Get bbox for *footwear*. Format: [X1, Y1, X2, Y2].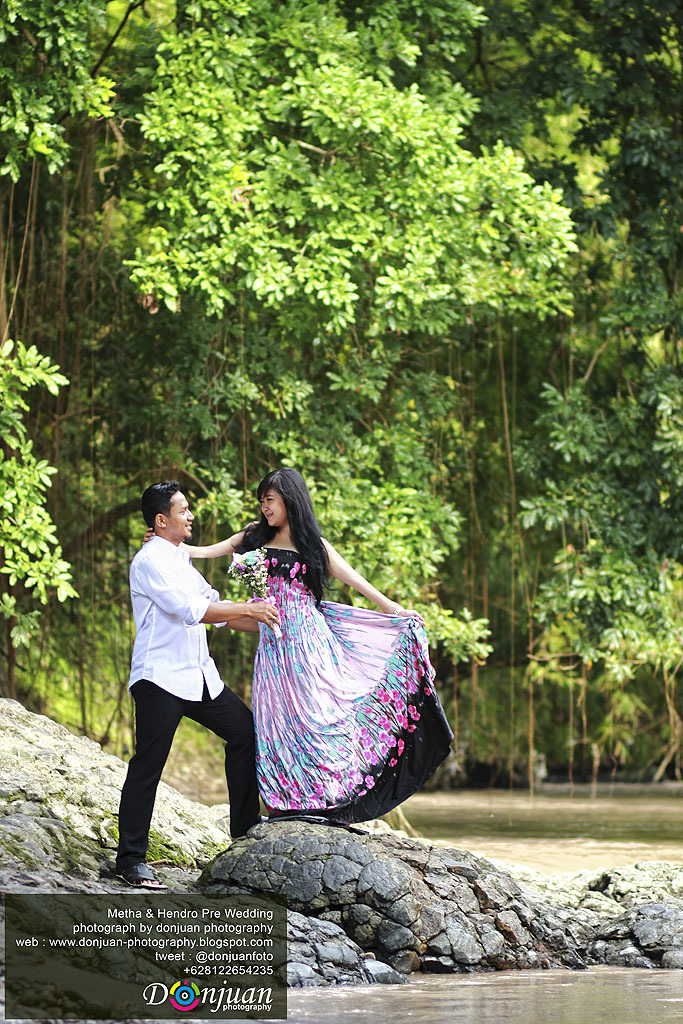
[111, 854, 170, 892].
